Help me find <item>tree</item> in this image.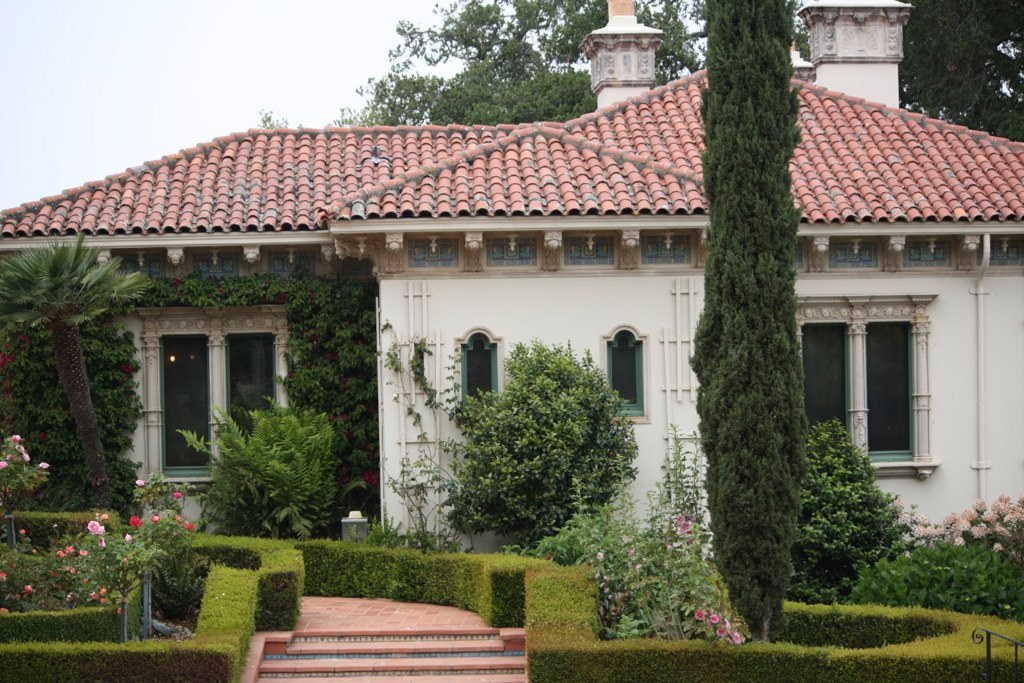
Found it: [898, 0, 1023, 149].
